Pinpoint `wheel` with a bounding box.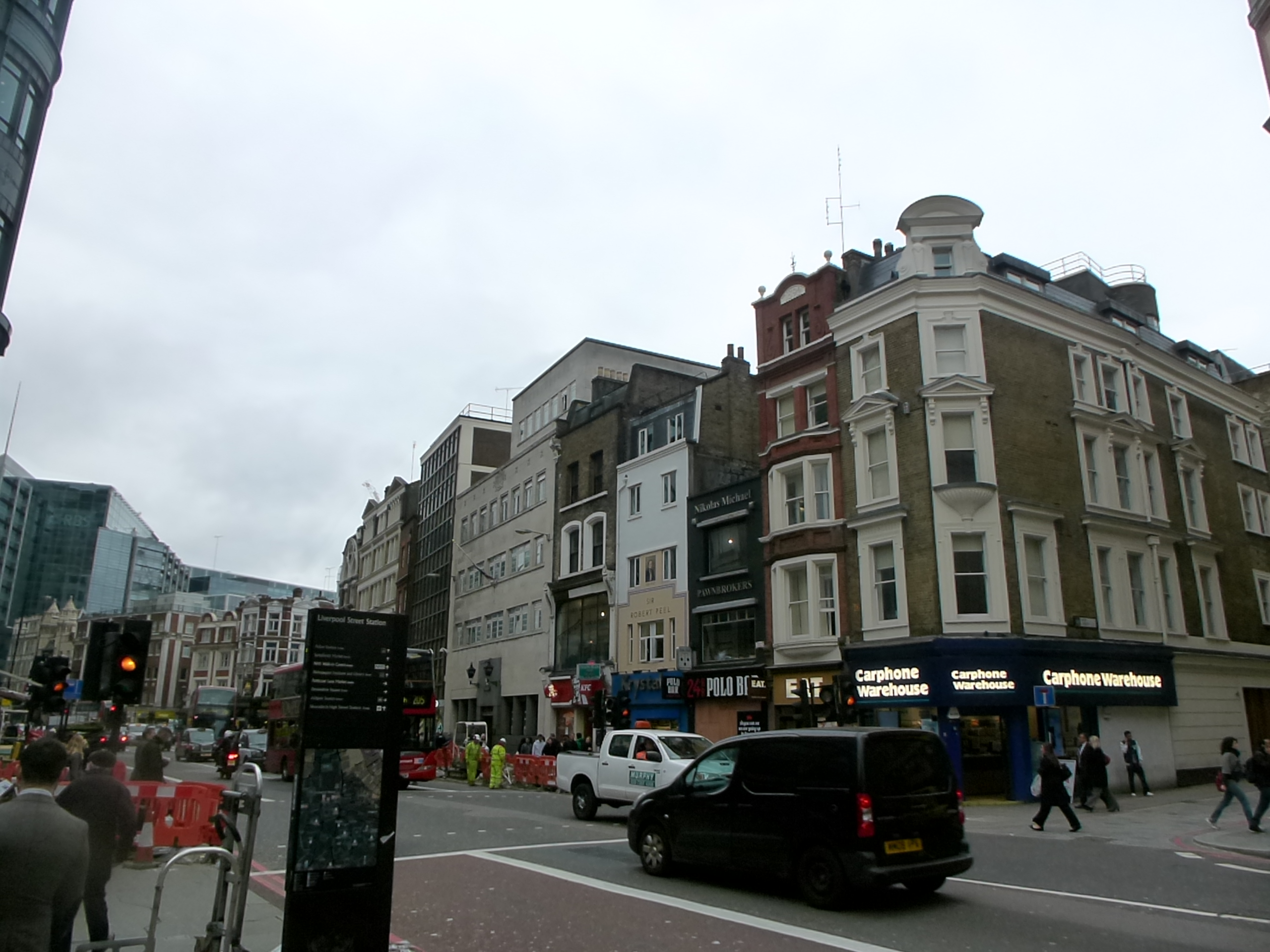
<region>139, 378, 146, 389</region>.
